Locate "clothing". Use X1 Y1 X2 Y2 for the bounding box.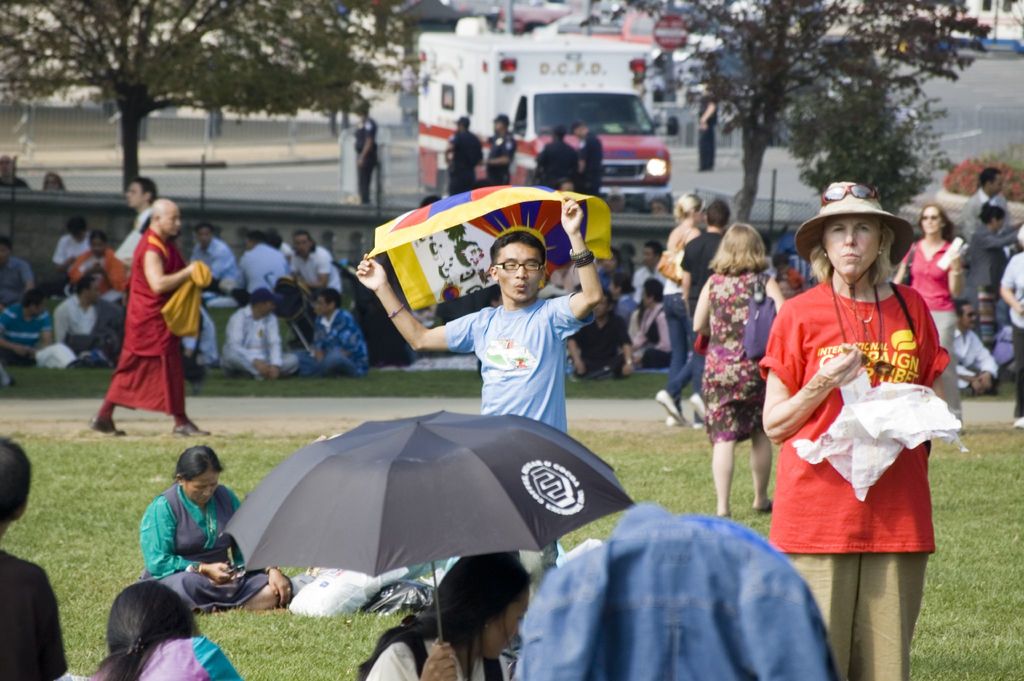
0 303 46 364.
